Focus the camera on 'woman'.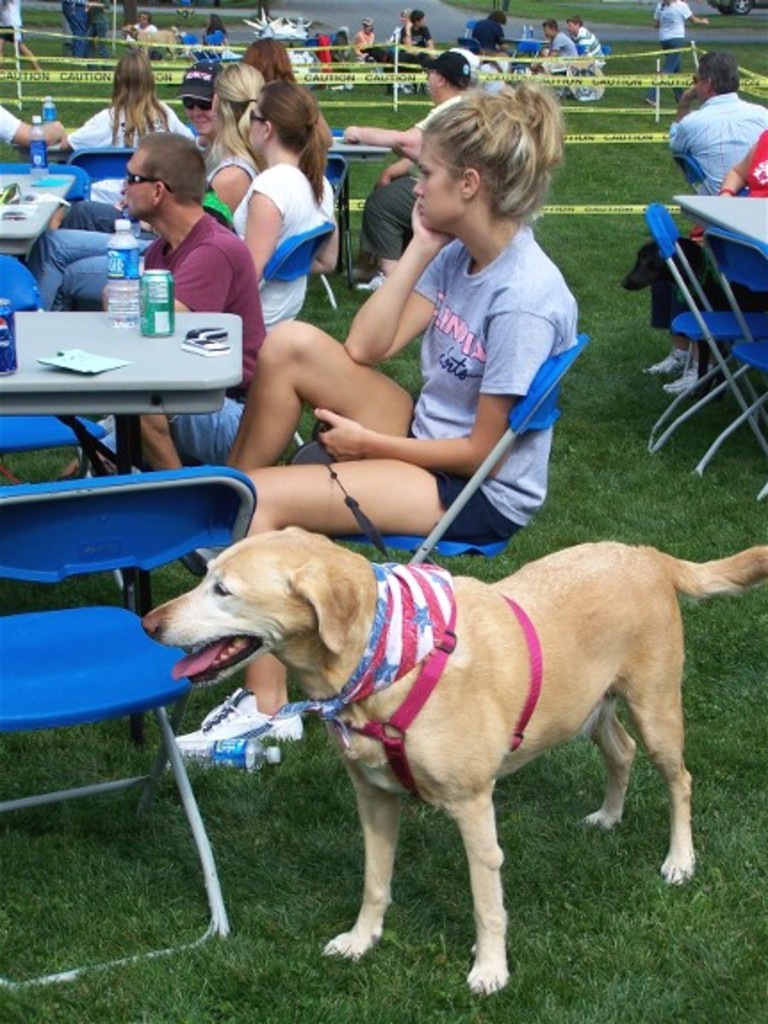
Focus region: BBox(212, 64, 260, 207).
